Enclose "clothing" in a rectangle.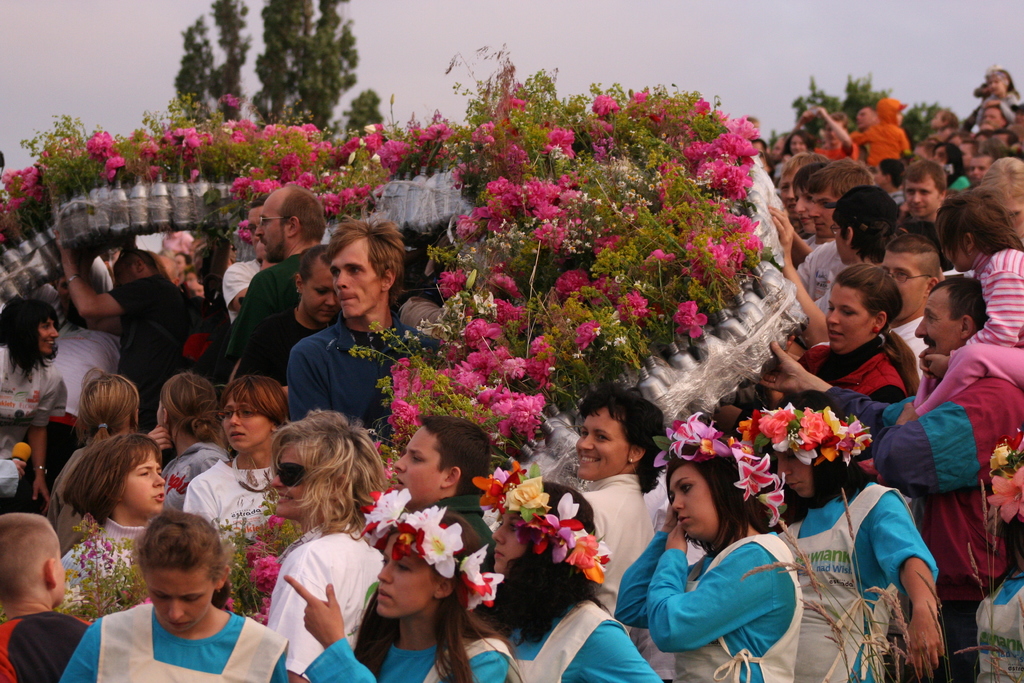
{"x1": 304, "y1": 635, "x2": 521, "y2": 682}.
